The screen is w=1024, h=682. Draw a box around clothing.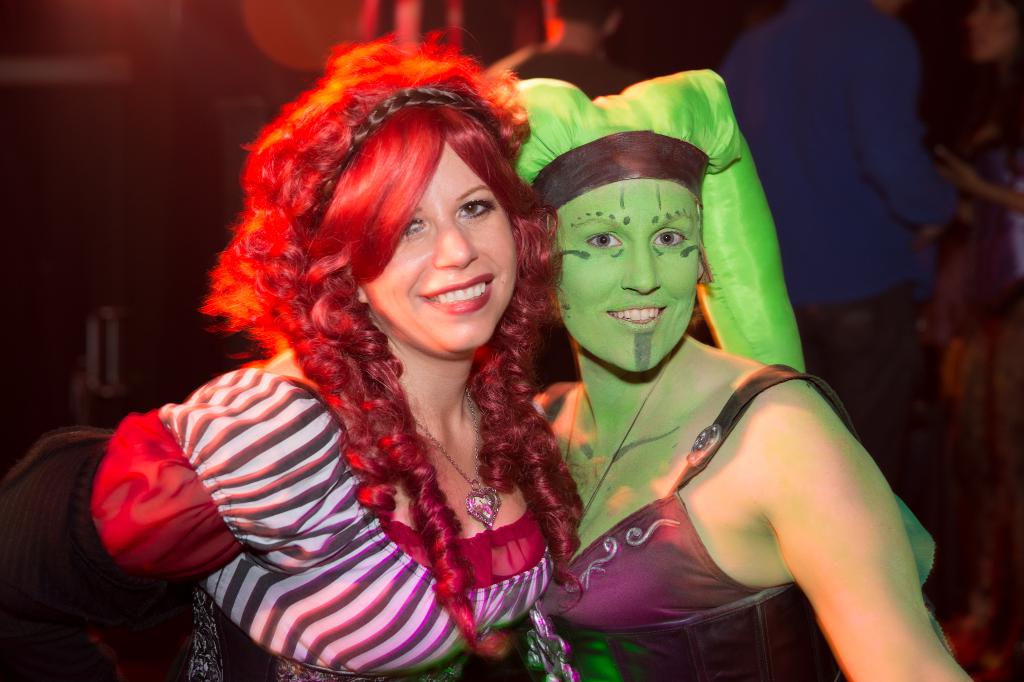
Rect(533, 353, 879, 681).
